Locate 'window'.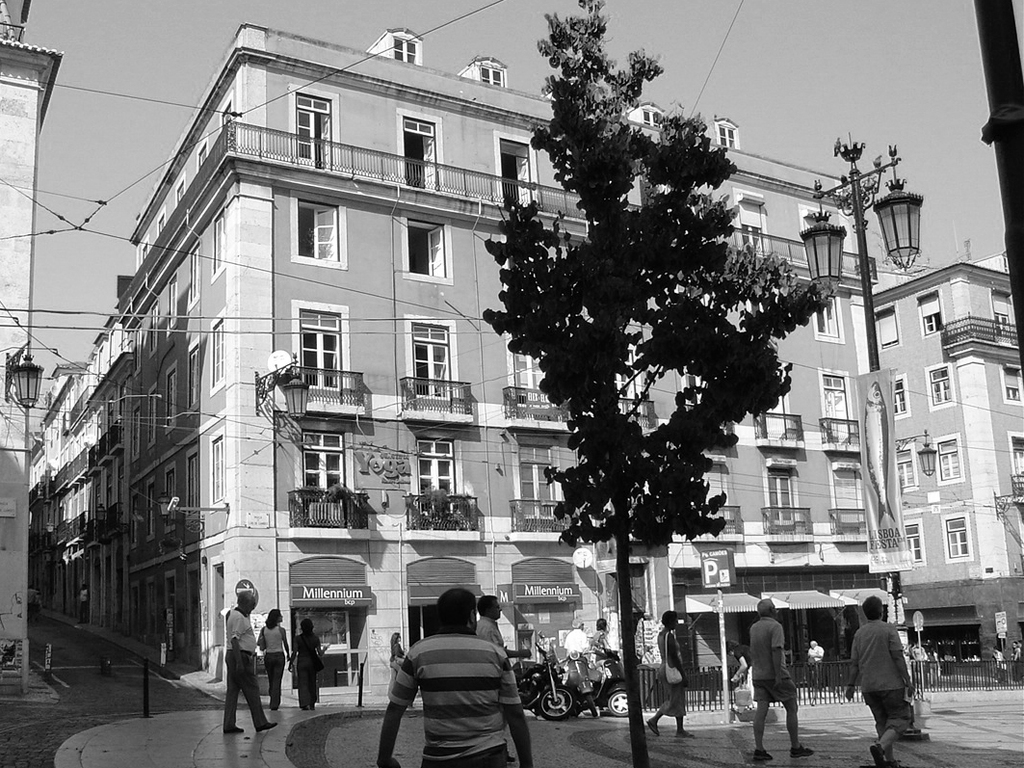
Bounding box: {"x1": 187, "y1": 442, "x2": 203, "y2": 527}.
